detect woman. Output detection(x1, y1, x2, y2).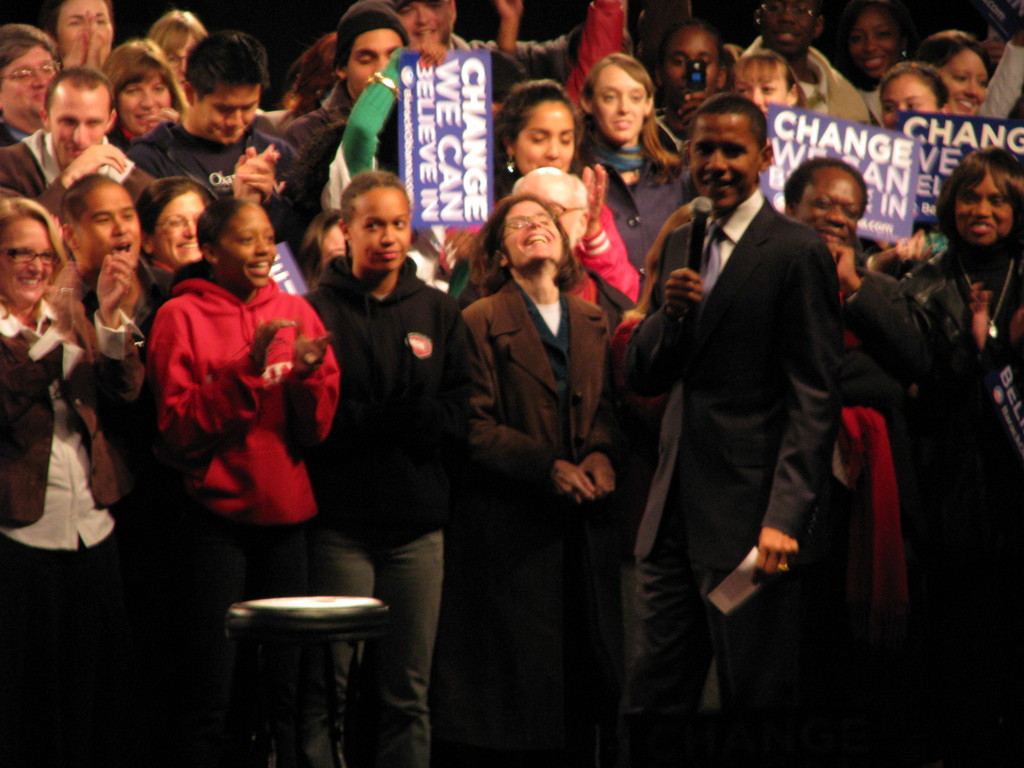
detection(898, 137, 1023, 767).
